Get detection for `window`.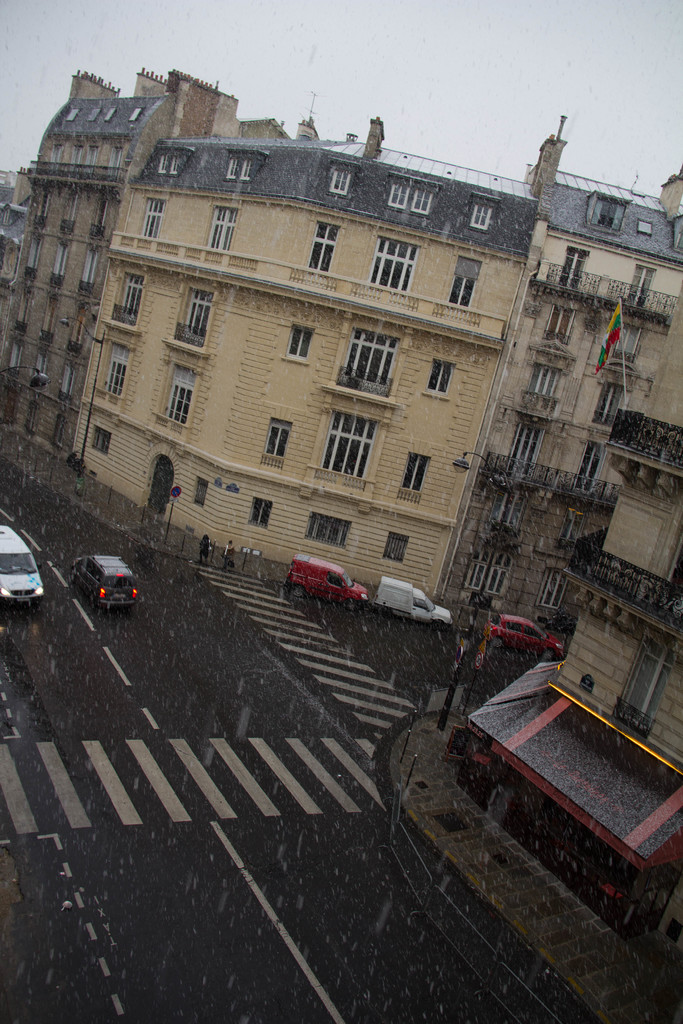
Detection: [left=306, top=513, right=353, bottom=545].
